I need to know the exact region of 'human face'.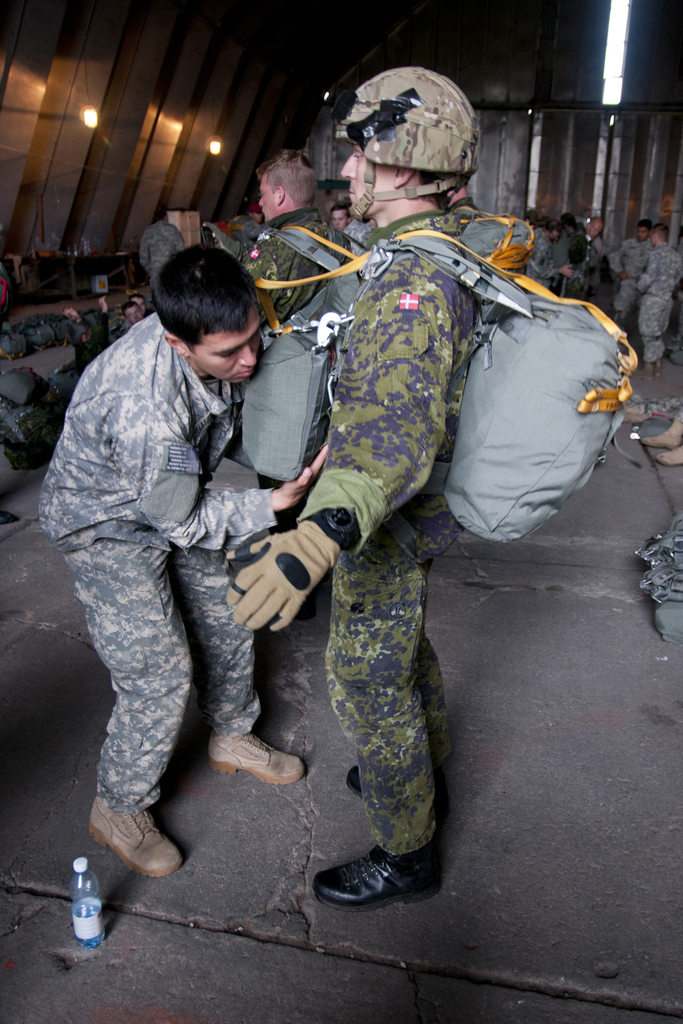
Region: bbox=[182, 298, 266, 382].
